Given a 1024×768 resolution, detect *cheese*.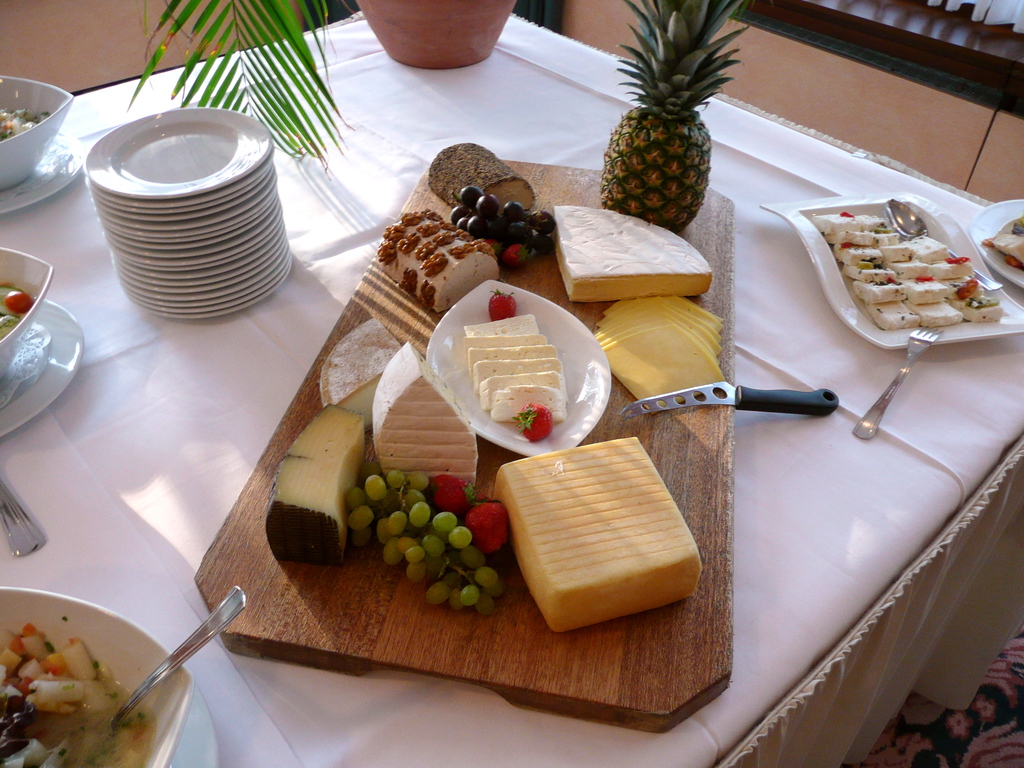
l=265, t=401, r=369, b=572.
